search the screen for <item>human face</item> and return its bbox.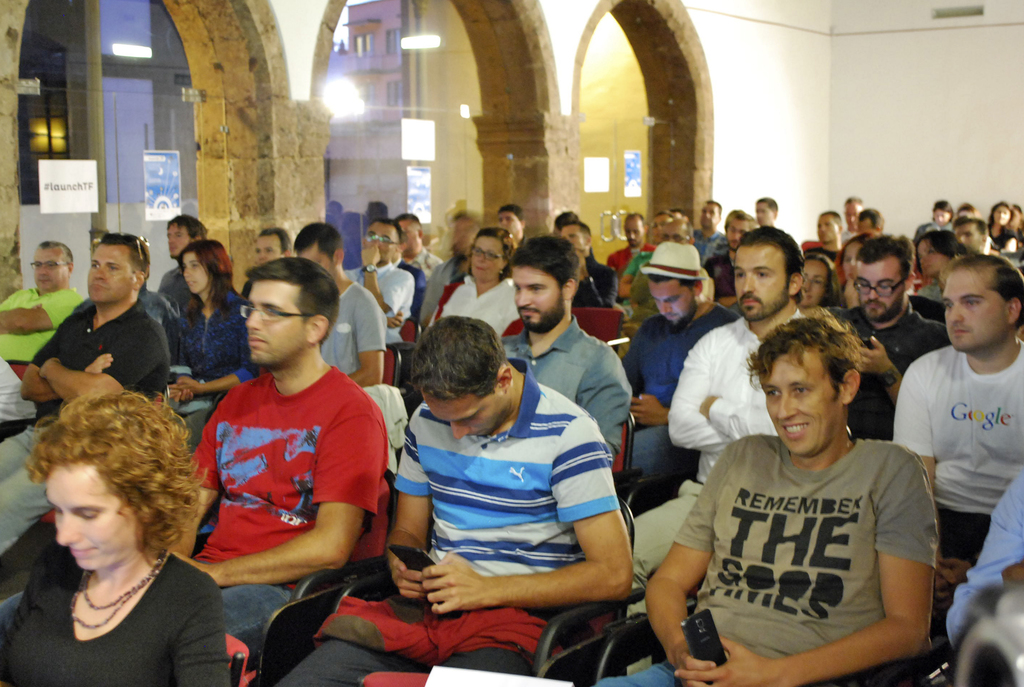
Found: crop(797, 259, 822, 310).
